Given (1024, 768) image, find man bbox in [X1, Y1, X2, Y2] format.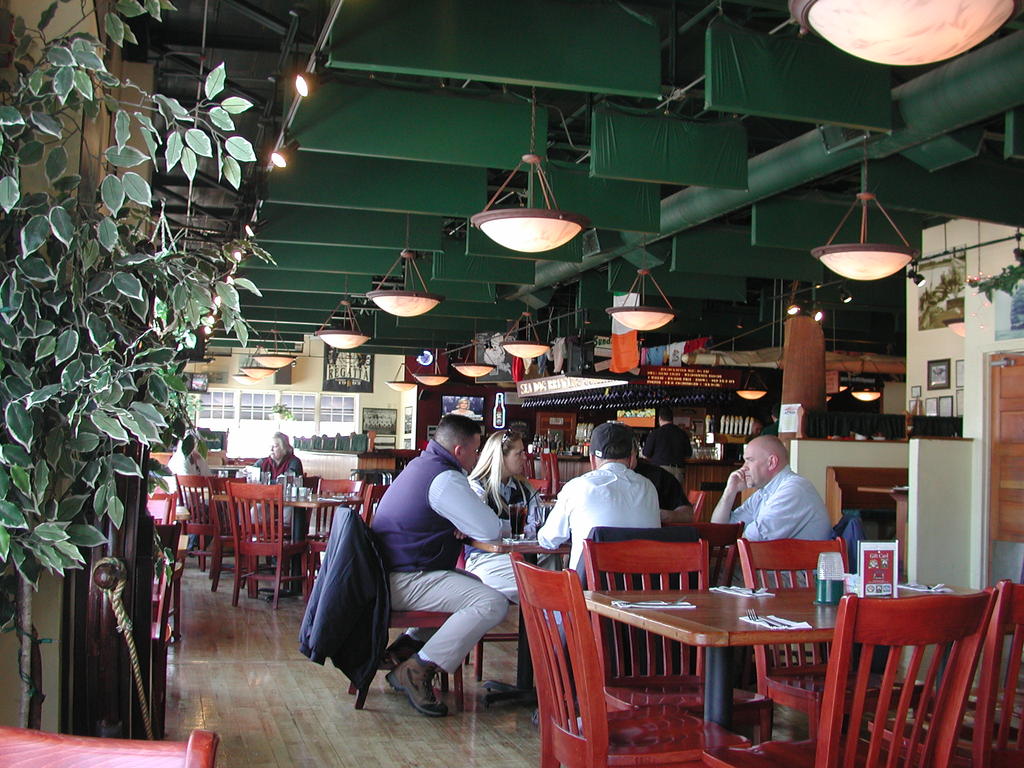
[709, 432, 827, 596].
